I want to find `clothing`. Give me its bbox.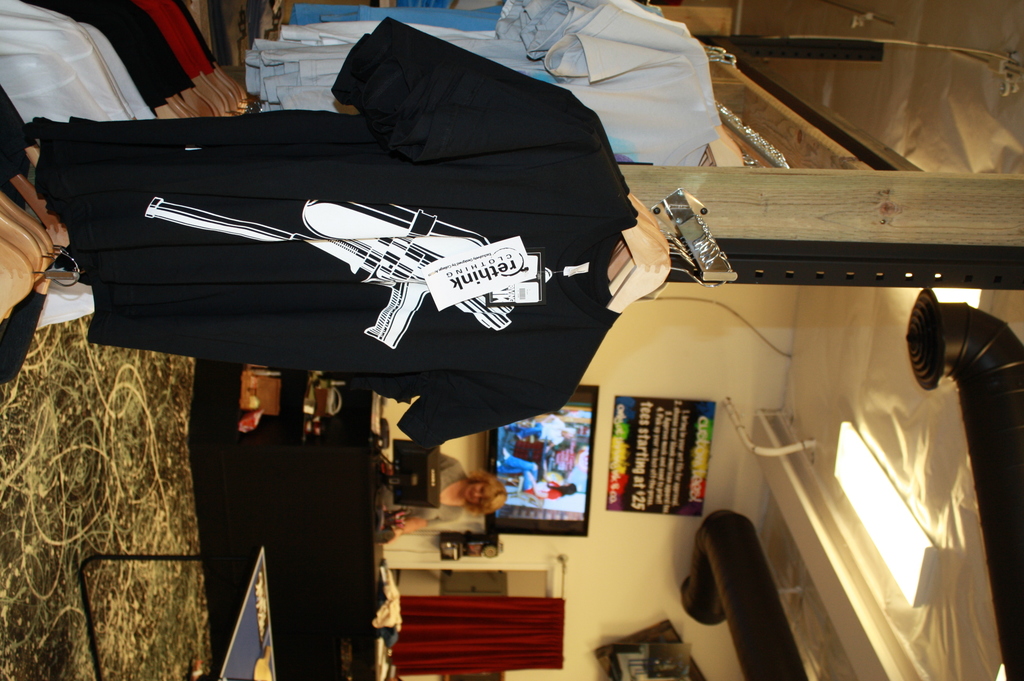
[493,453,560,500].
